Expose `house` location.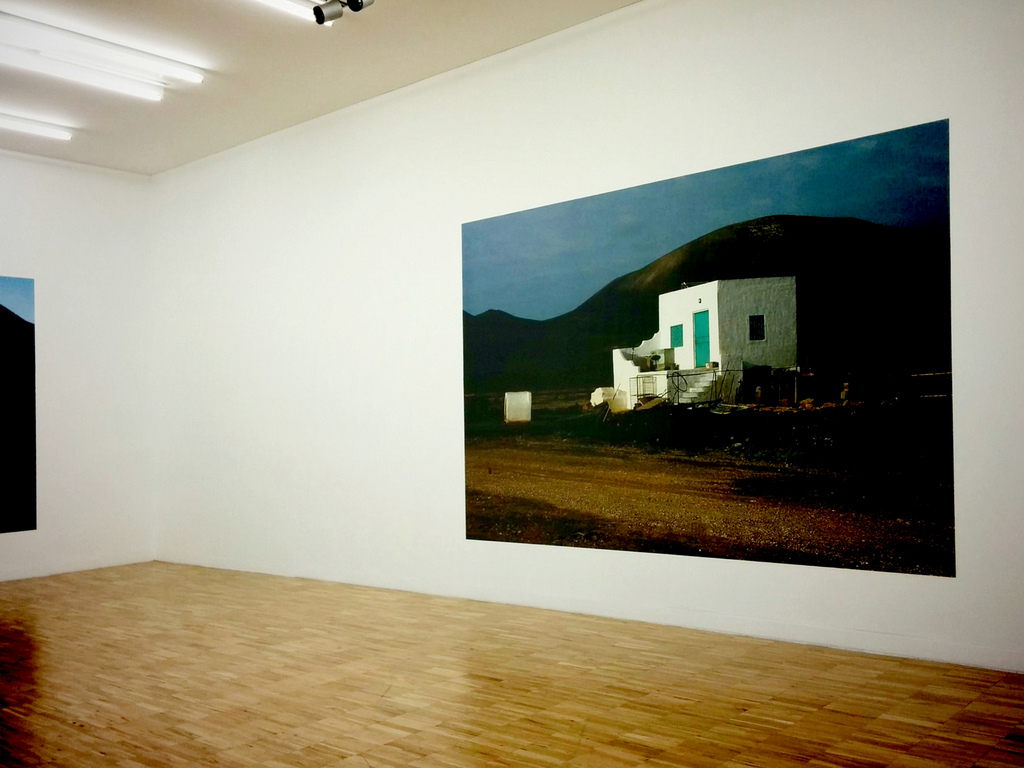
Exposed at [0,0,1023,767].
